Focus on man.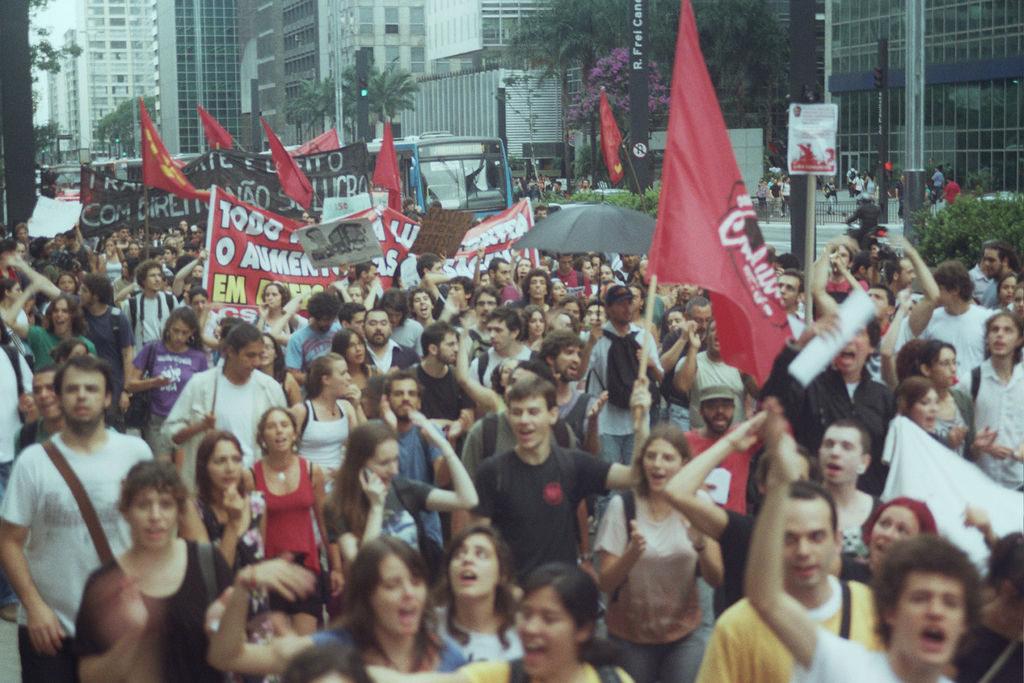
Focused at (117, 226, 133, 251).
